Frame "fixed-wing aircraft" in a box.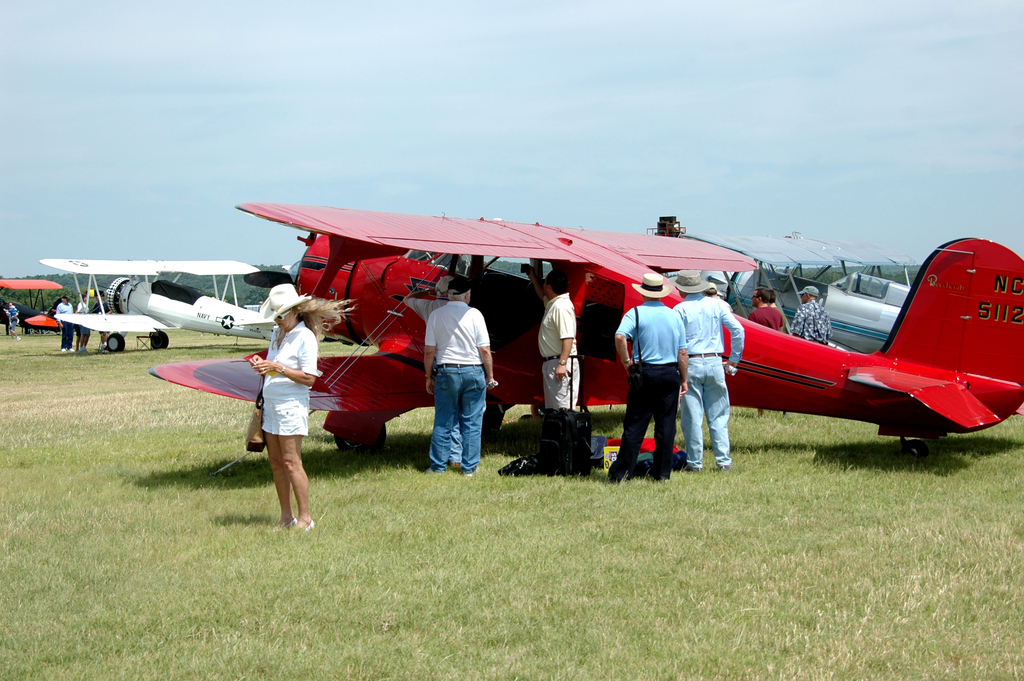
detection(148, 201, 1023, 454).
